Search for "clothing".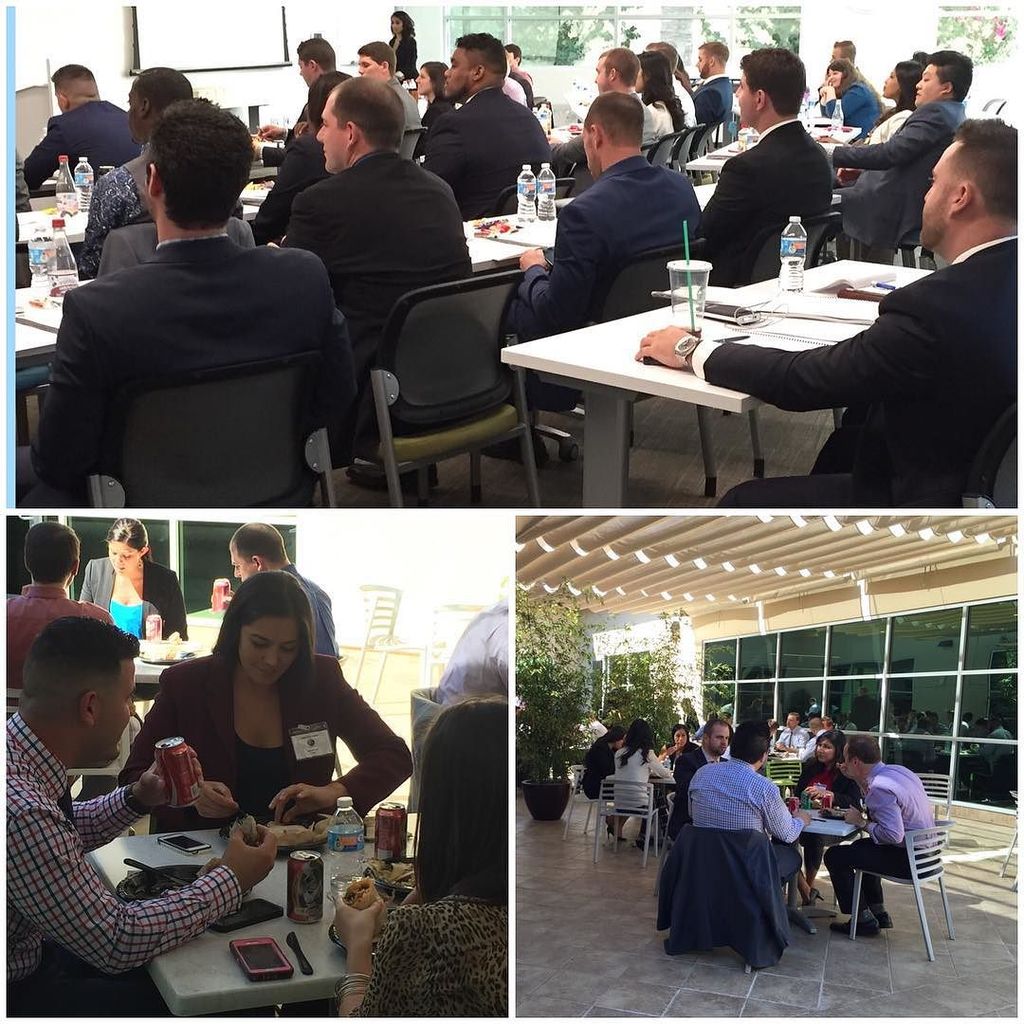
Found at {"x1": 612, "y1": 739, "x2": 665, "y2": 824}.
